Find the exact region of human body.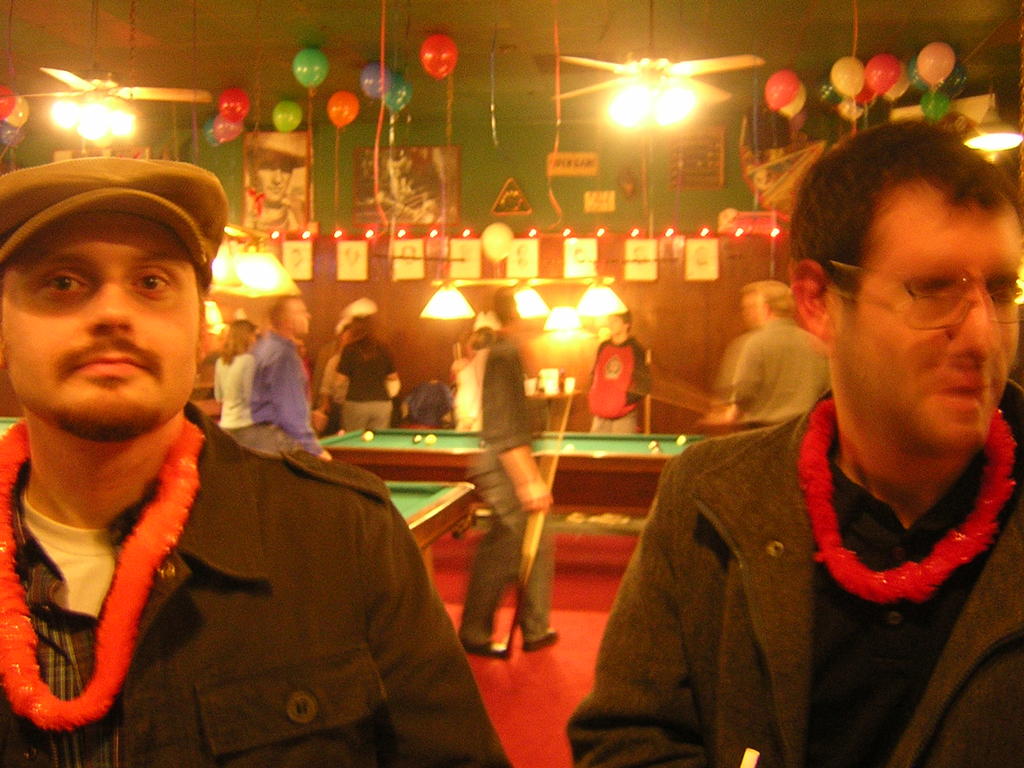
Exact region: region(251, 340, 313, 450).
